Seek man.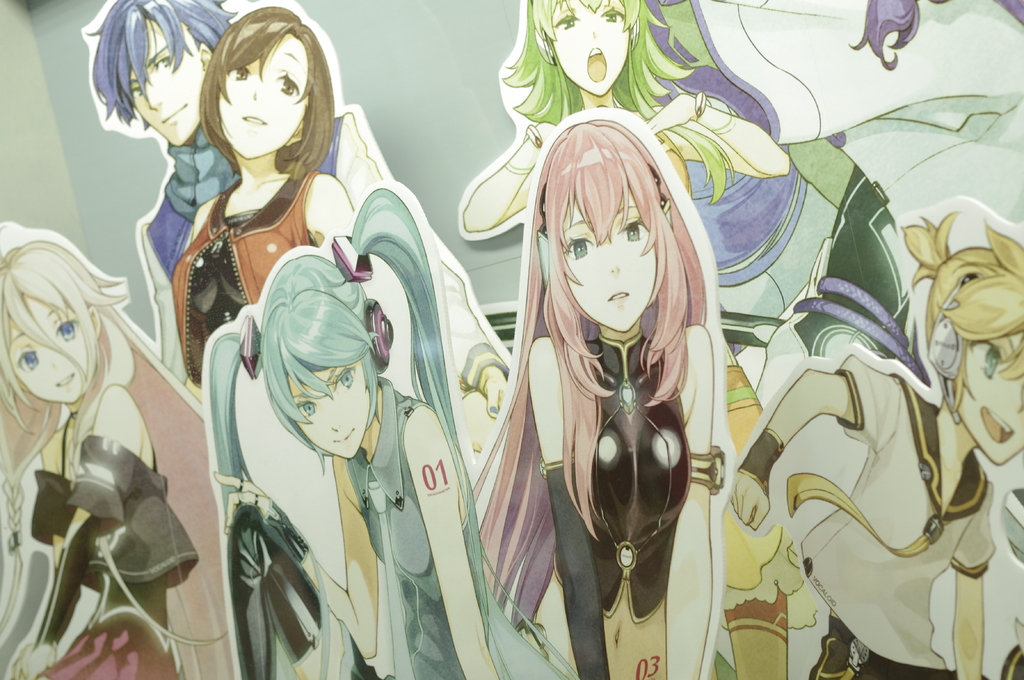
(x1=81, y1=0, x2=396, y2=400).
